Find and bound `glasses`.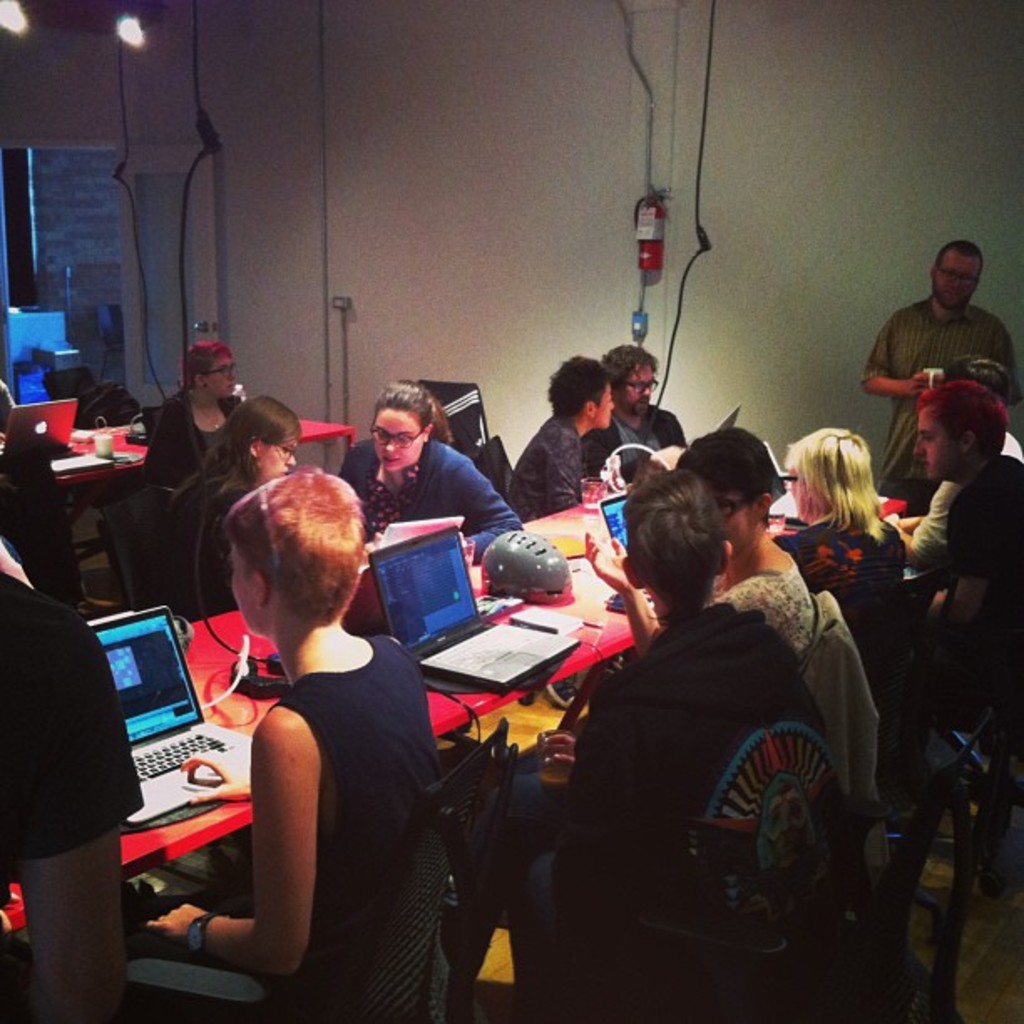
Bound: x1=932 y1=261 x2=980 y2=293.
